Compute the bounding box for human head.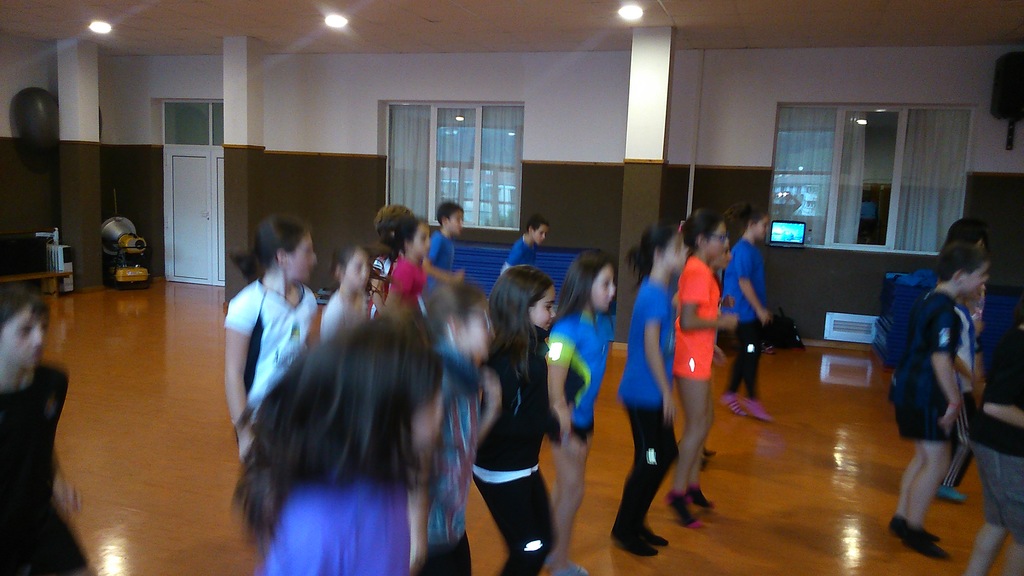
{"x1": 428, "y1": 288, "x2": 493, "y2": 359}.
